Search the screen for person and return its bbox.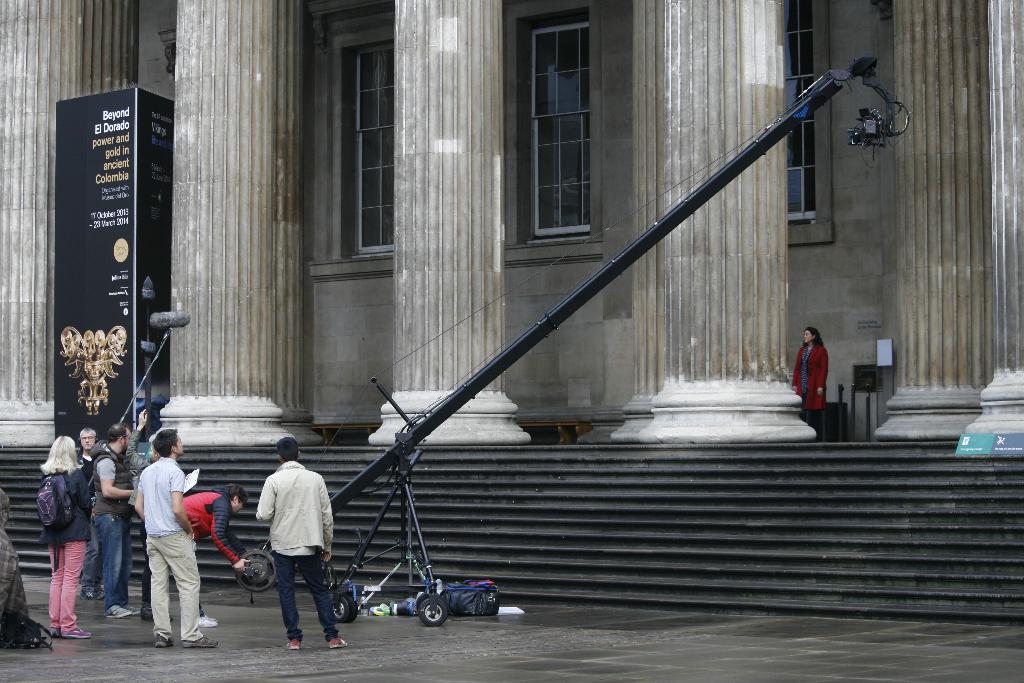
Found: 255,436,349,652.
